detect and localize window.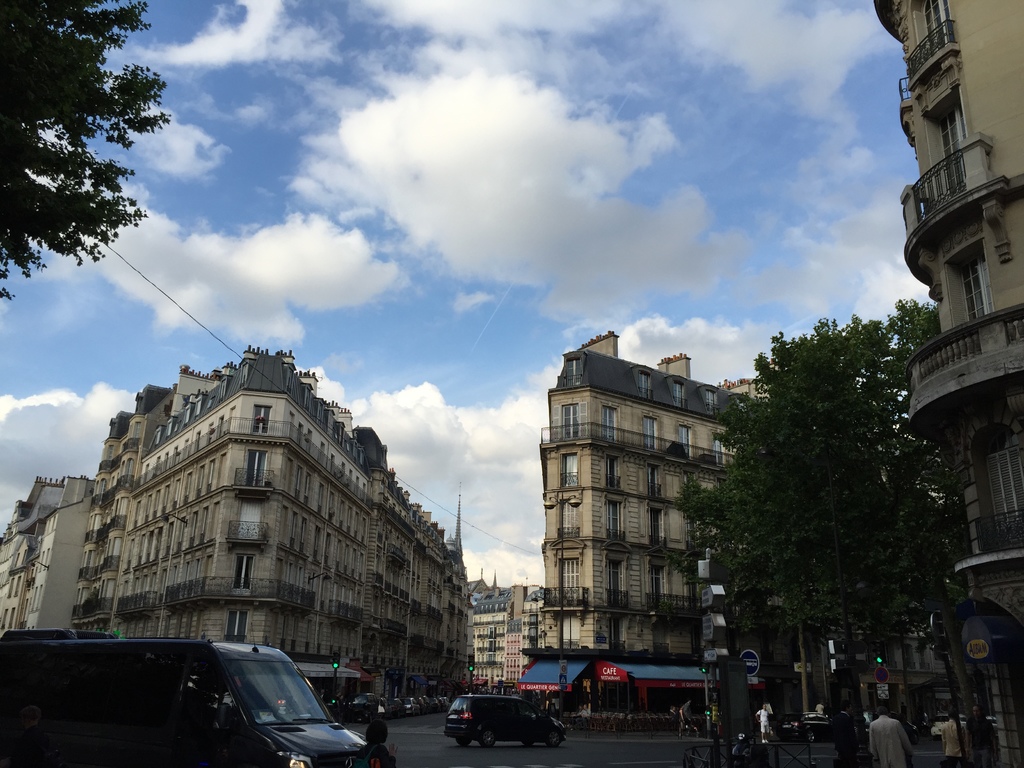
Localized at {"left": 932, "top": 93, "right": 969, "bottom": 163}.
